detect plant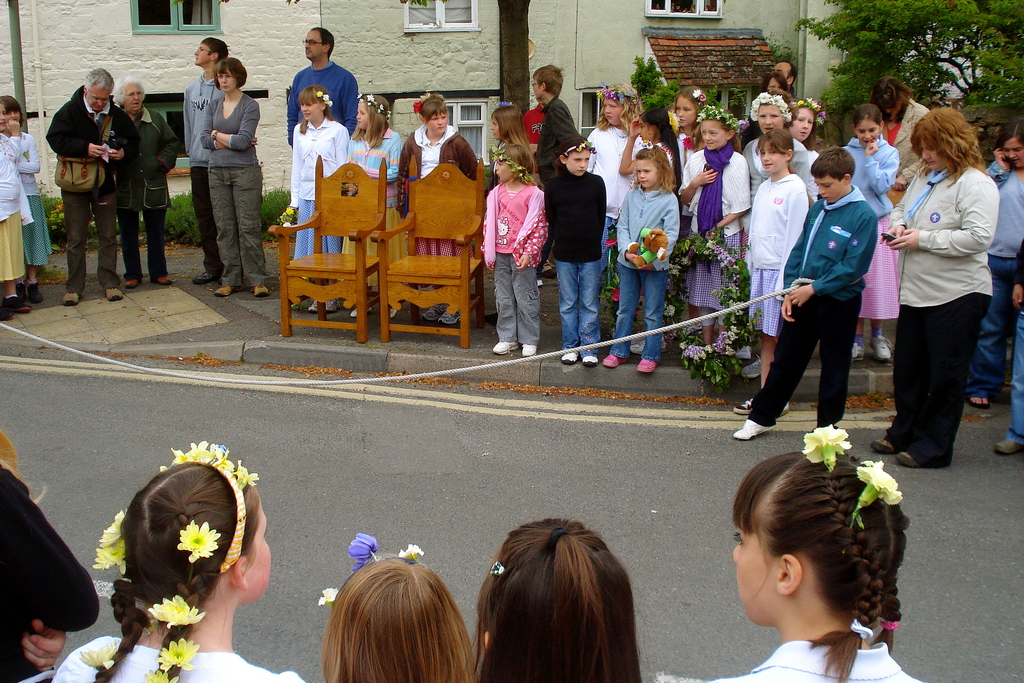
<region>706, 78, 744, 108</region>
